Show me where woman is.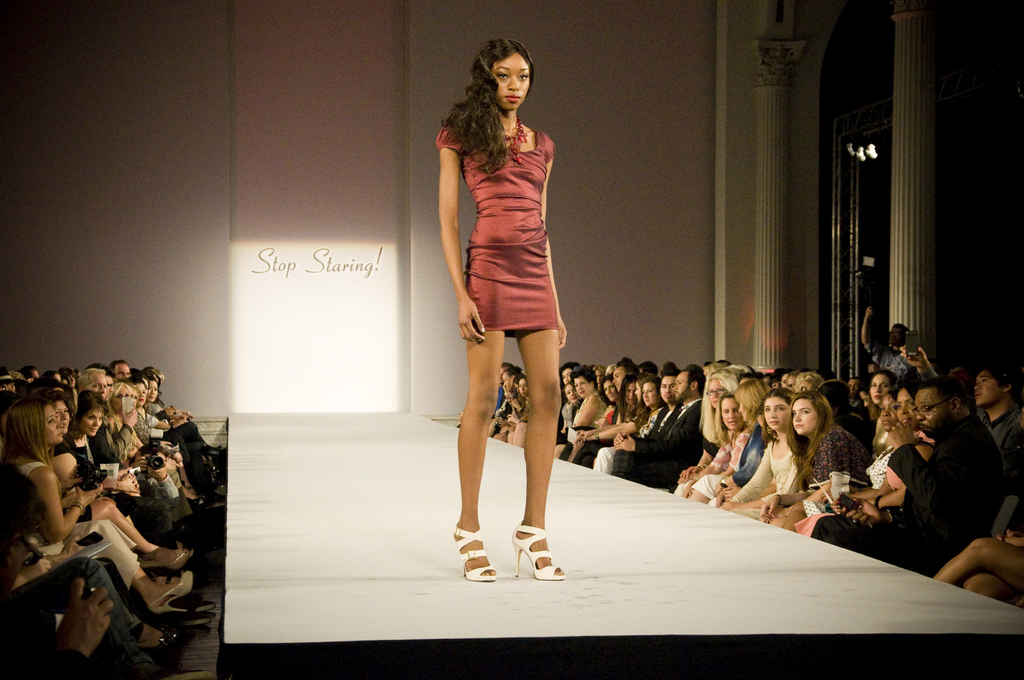
woman is at <bbox>508, 378, 527, 446</bbox>.
